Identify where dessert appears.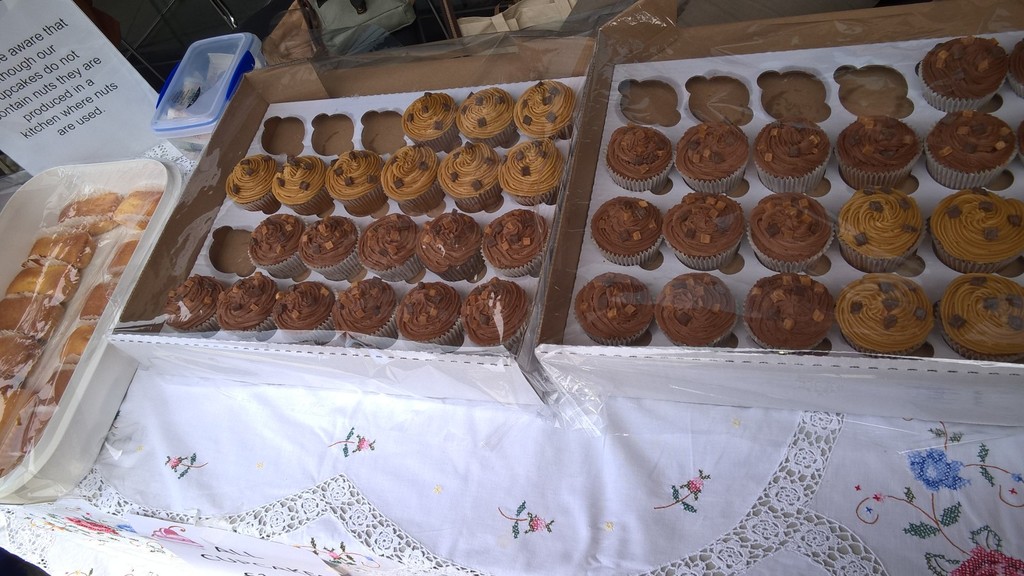
Appears at 500/145/566/200.
